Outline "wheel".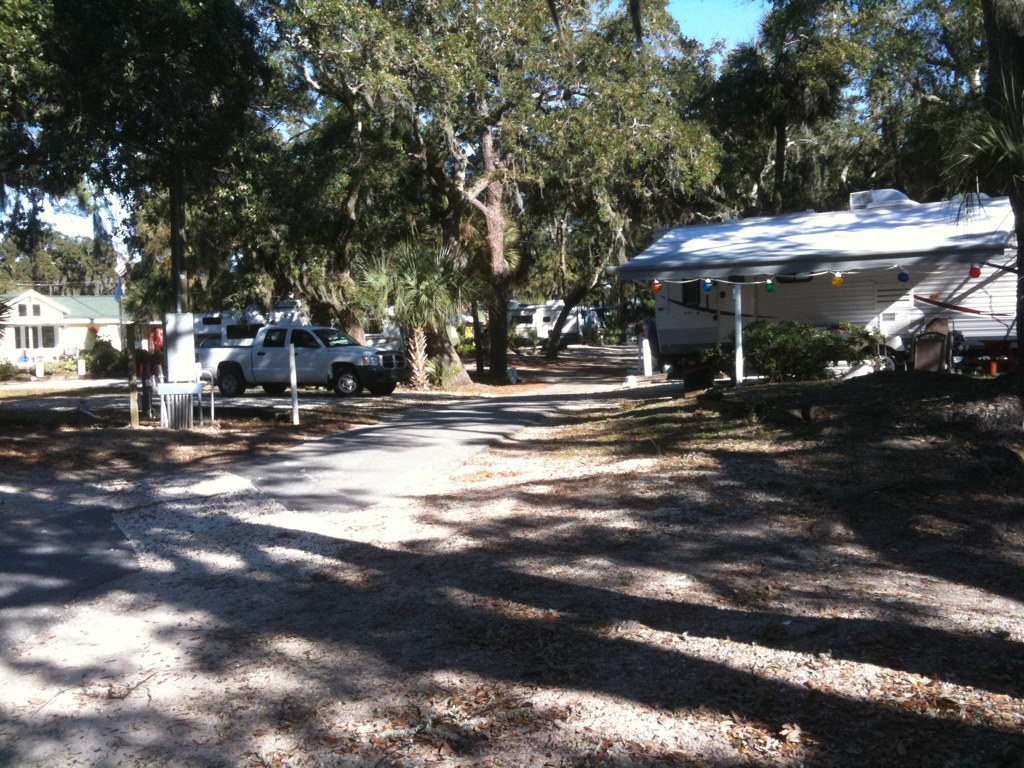
Outline: <region>329, 367, 367, 399</region>.
